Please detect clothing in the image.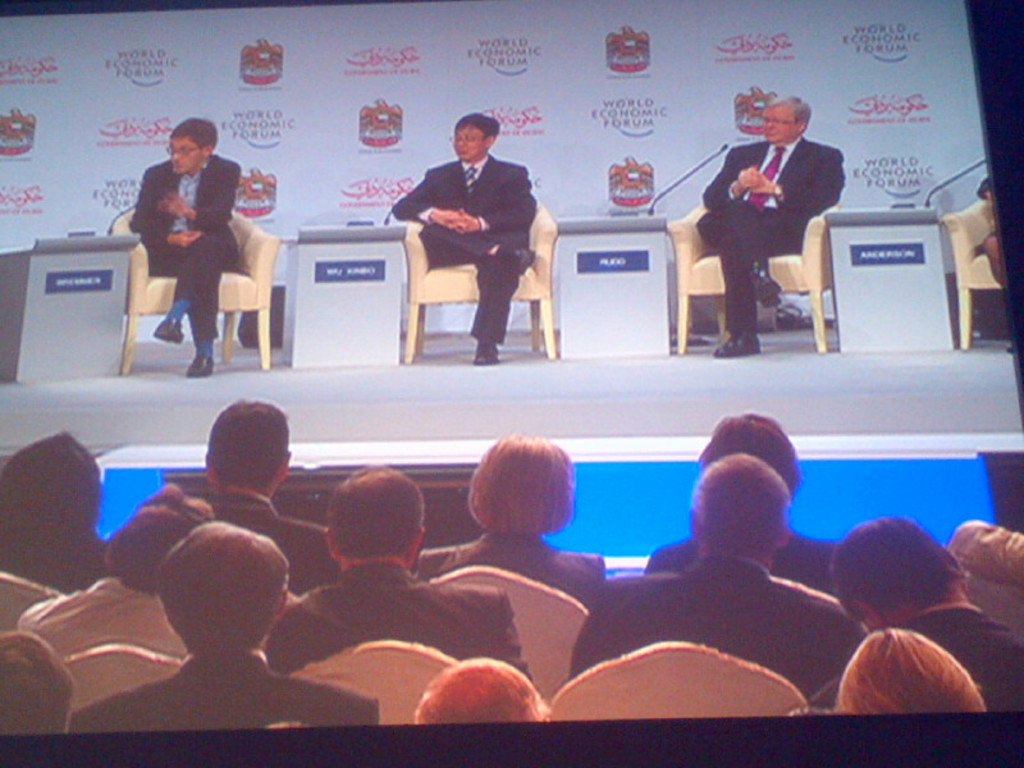
184:485:344:603.
